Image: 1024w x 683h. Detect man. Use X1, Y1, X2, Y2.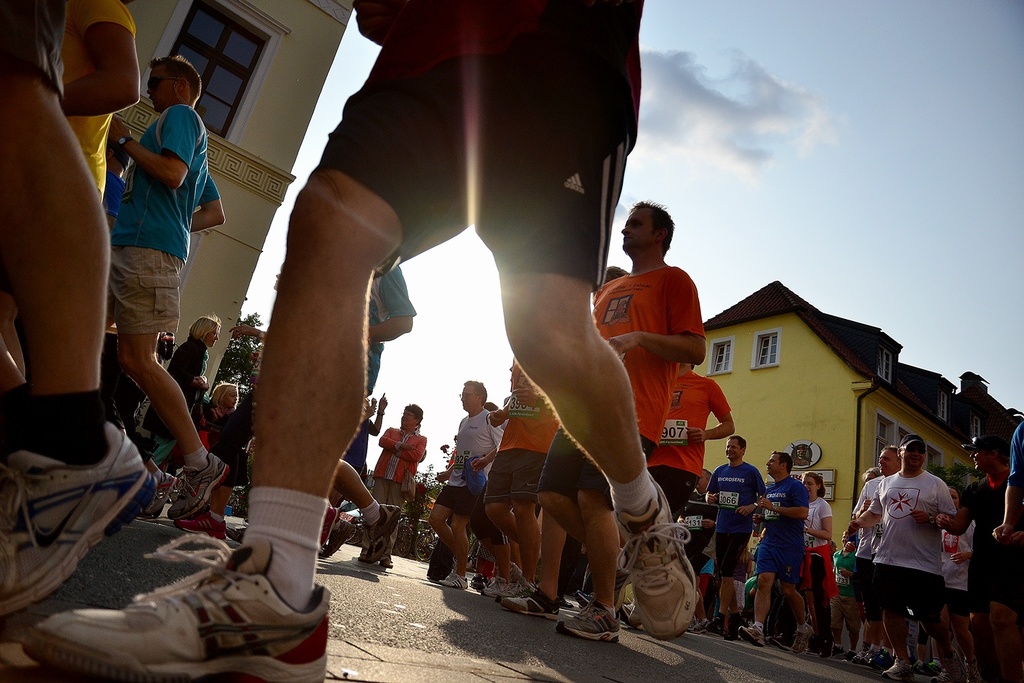
19, 0, 691, 682.
